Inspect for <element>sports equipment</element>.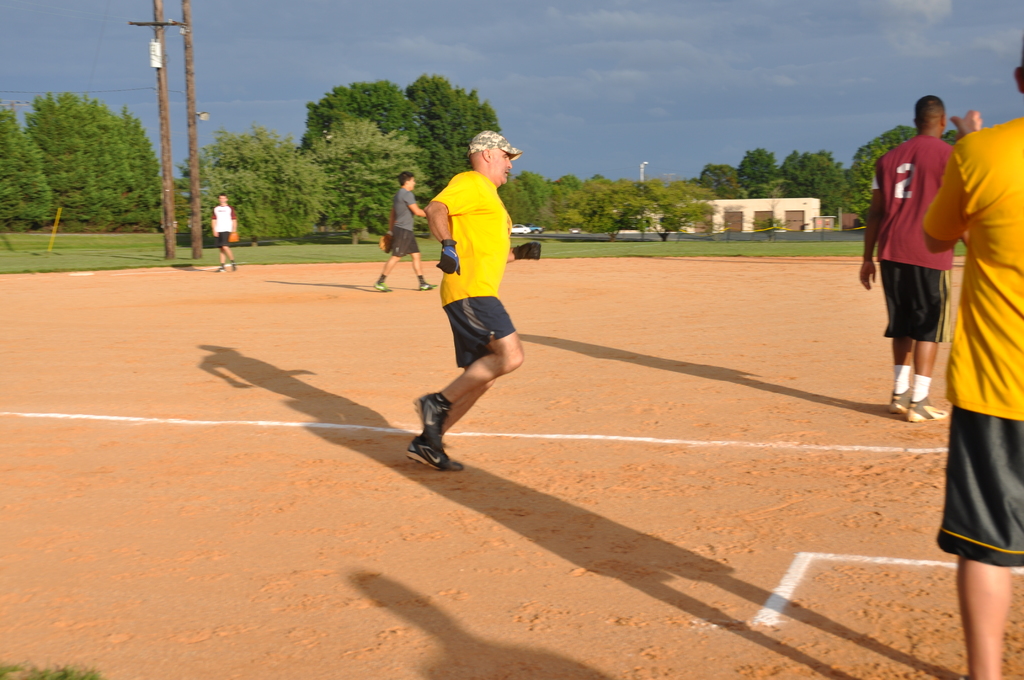
Inspection: 510/239/541/261.
